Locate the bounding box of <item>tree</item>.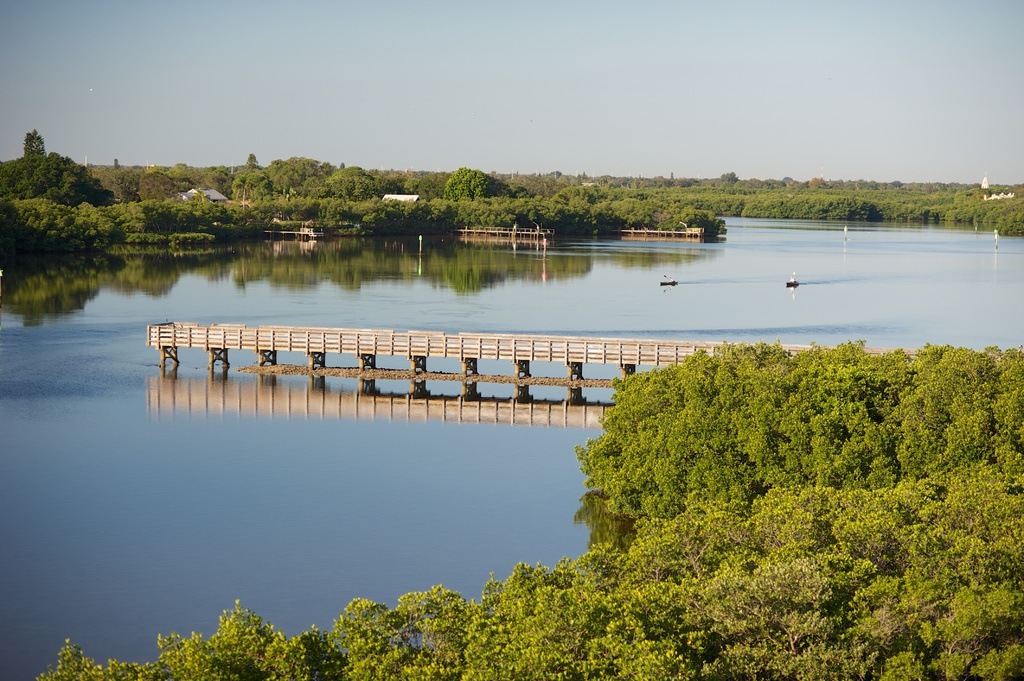
Bounding box: box(440, 167, 499, 200).
